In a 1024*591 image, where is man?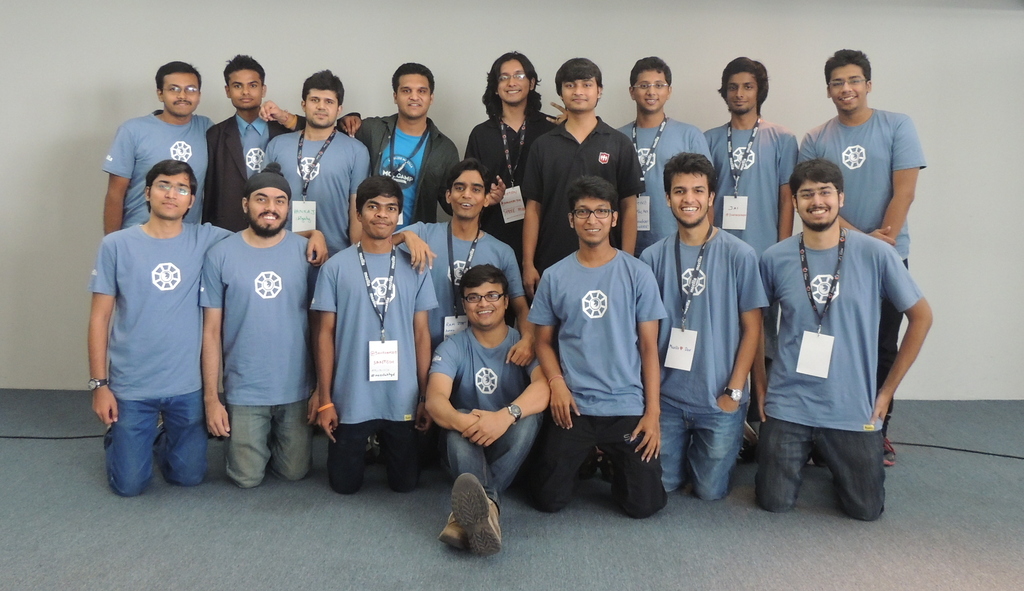
BBox(394, 163, 533, 362).
